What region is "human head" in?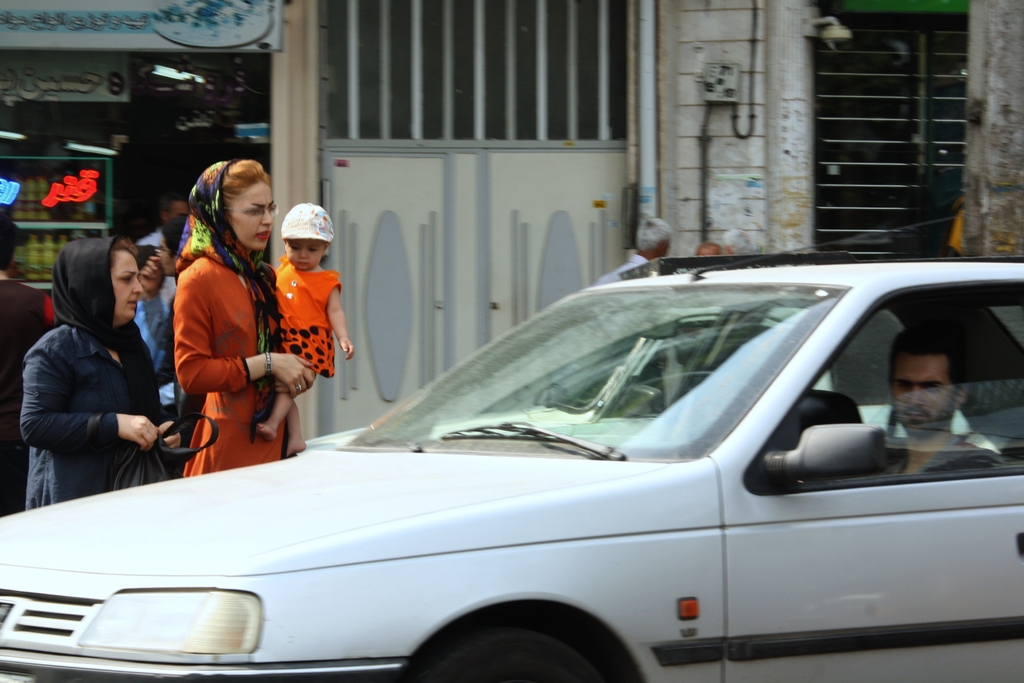
(x1=194, y1=157, x2=270, y2=249).
